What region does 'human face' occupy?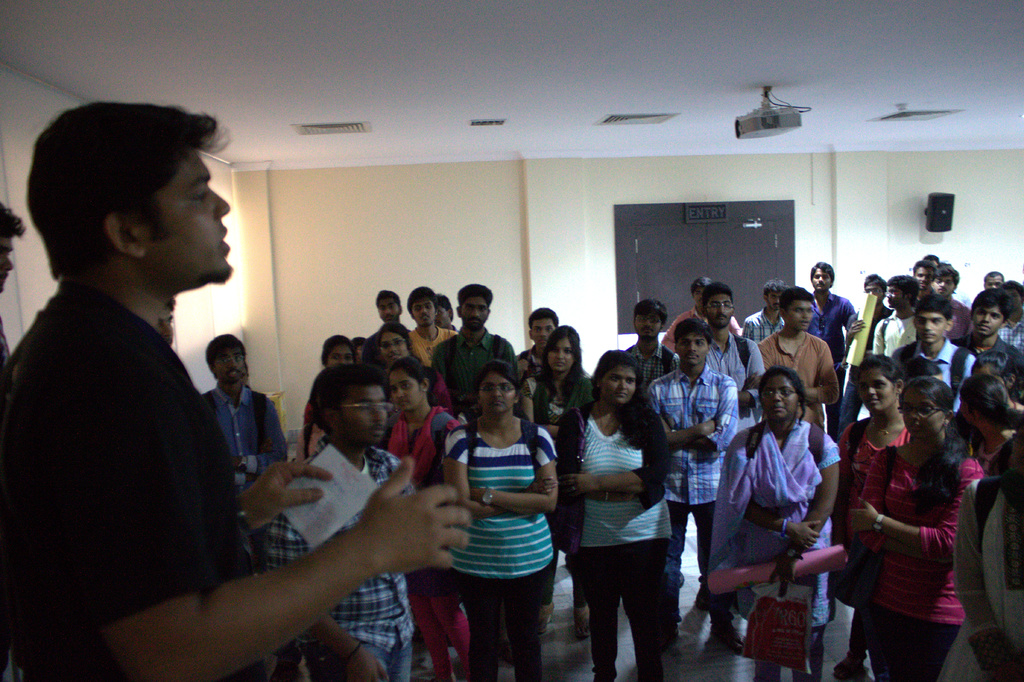
bbox=(678, 334, 707, 364).
